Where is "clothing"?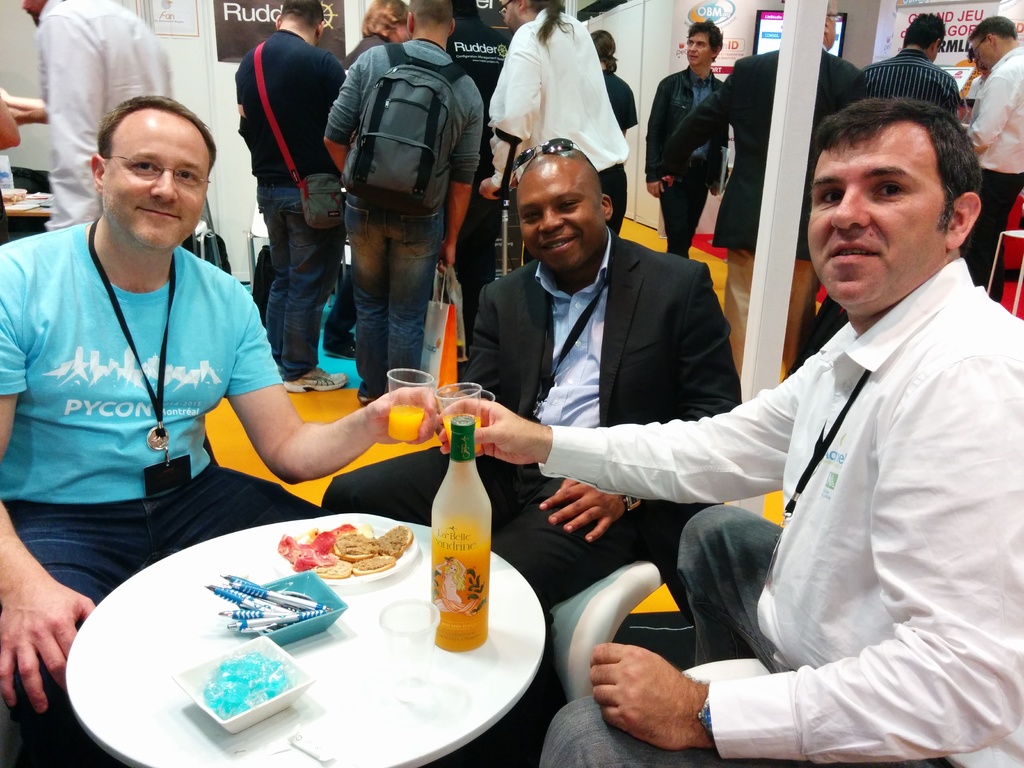
Rect(490, 4, 624, 175).
